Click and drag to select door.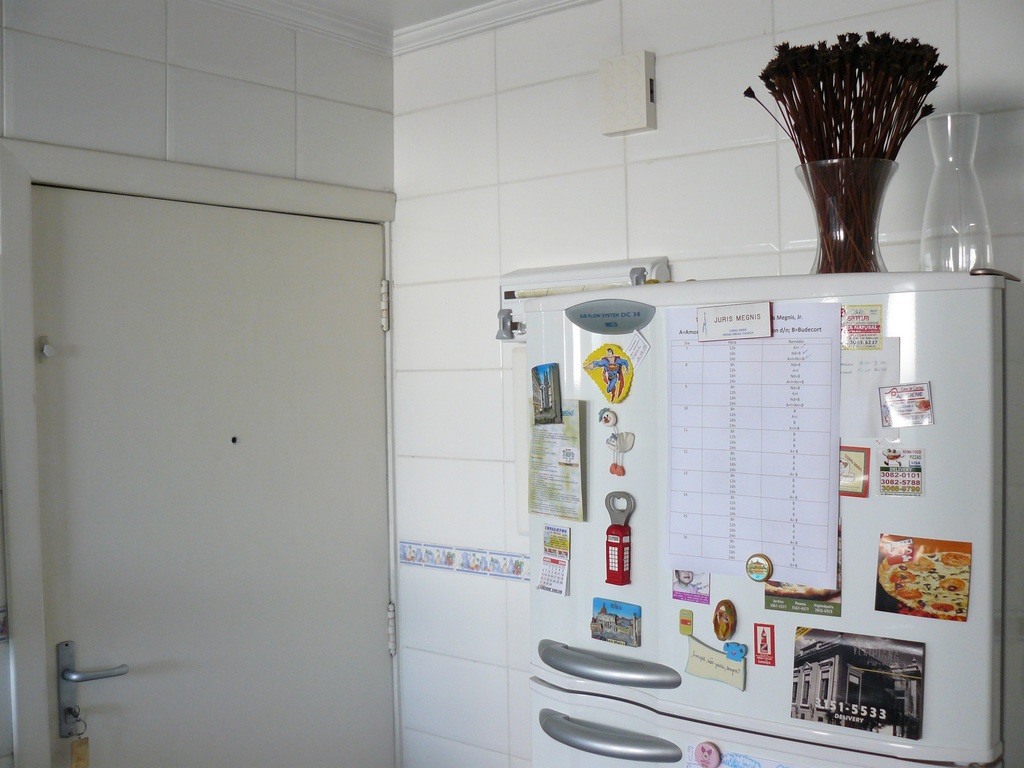
Selection: x1=31 y1=185 x2=397 y2=767.
